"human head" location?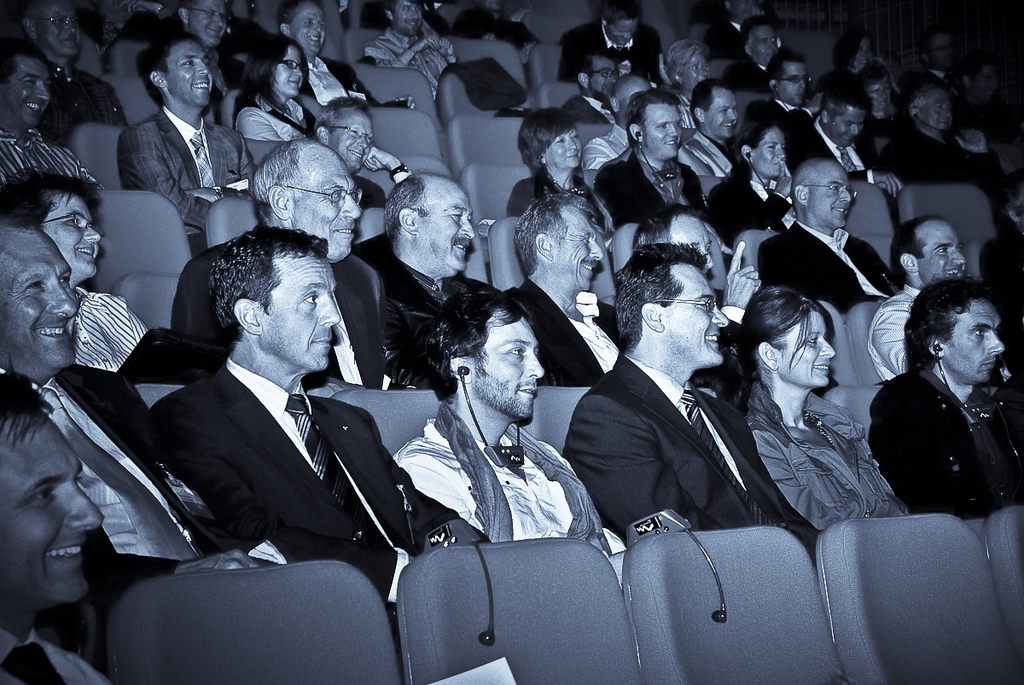
x1=834, y1=29, x2=878, y2=71
